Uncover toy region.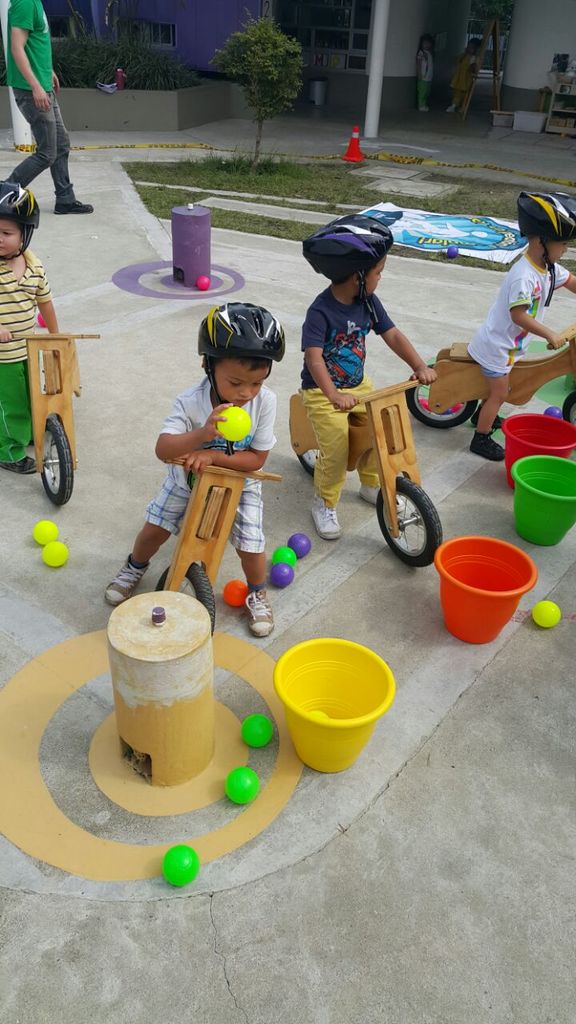
Uncovered: <box>243,709,273,744</box>.
